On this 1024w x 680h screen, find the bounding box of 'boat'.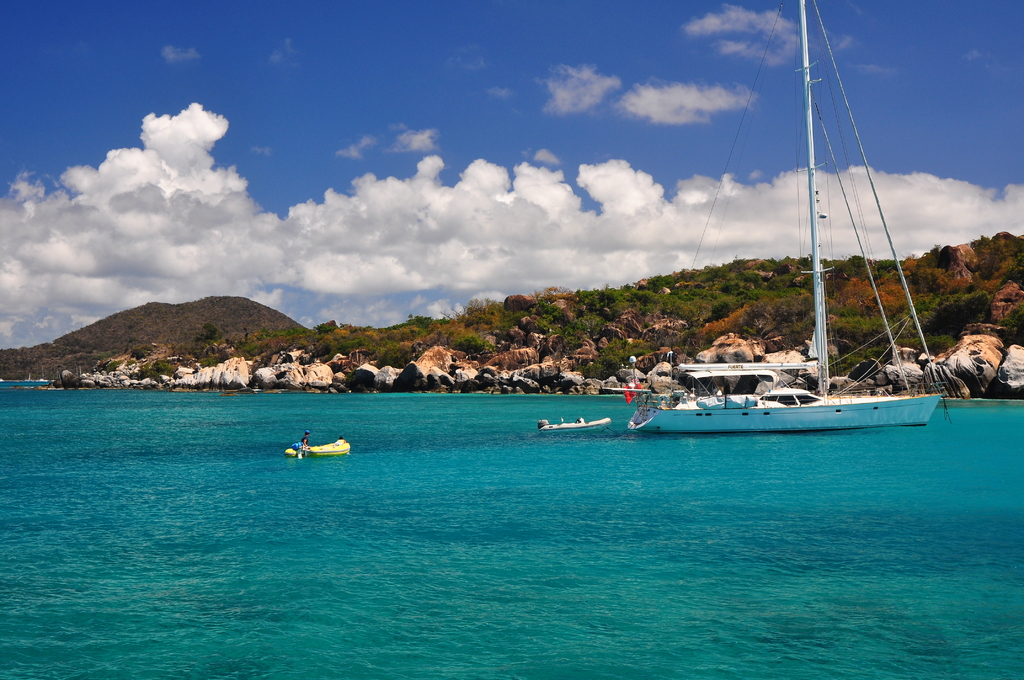
Bounding box: [536, 419, 616, 434].
